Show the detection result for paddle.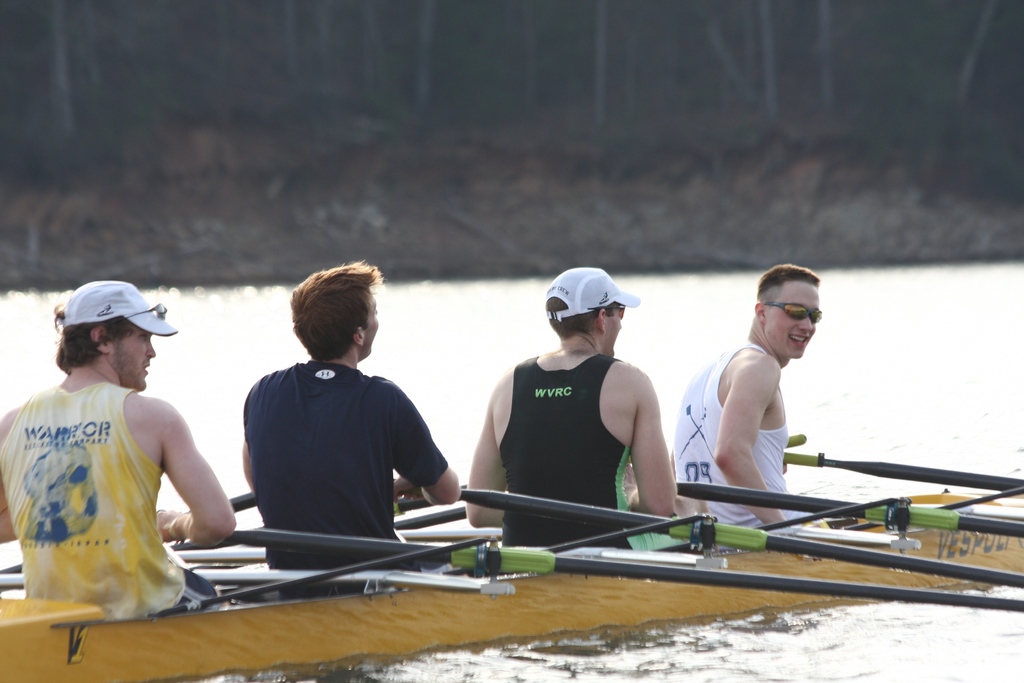
pyautogui.locateOnScreen(774, 443, 1023, 499).
